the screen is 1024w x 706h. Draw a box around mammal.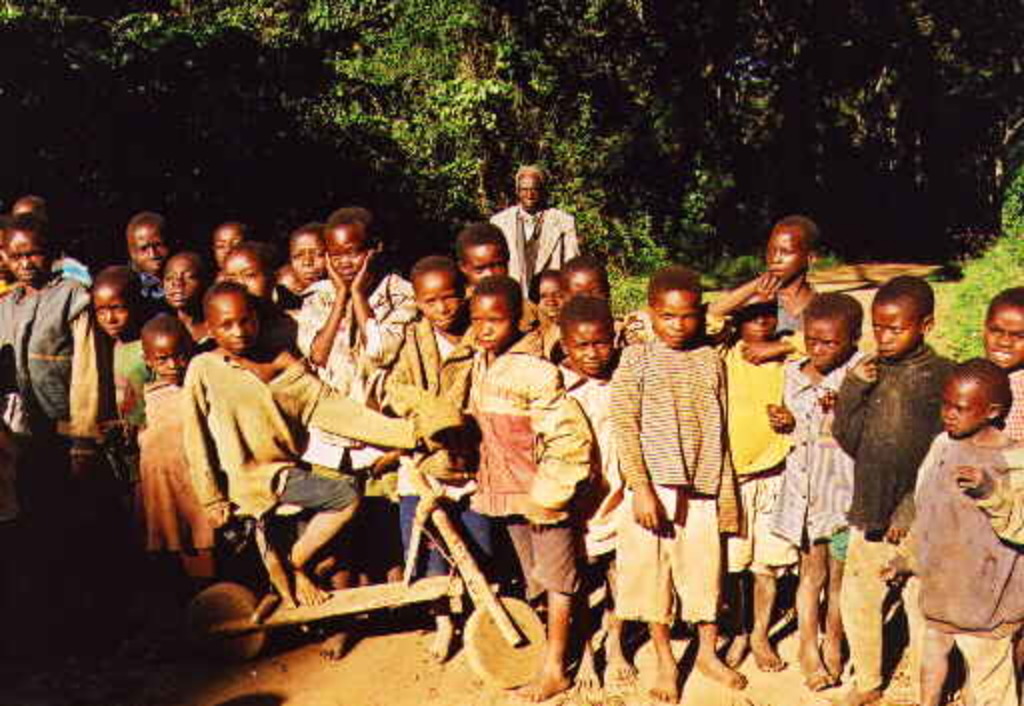
bbox(492, 166, 582, 300).
